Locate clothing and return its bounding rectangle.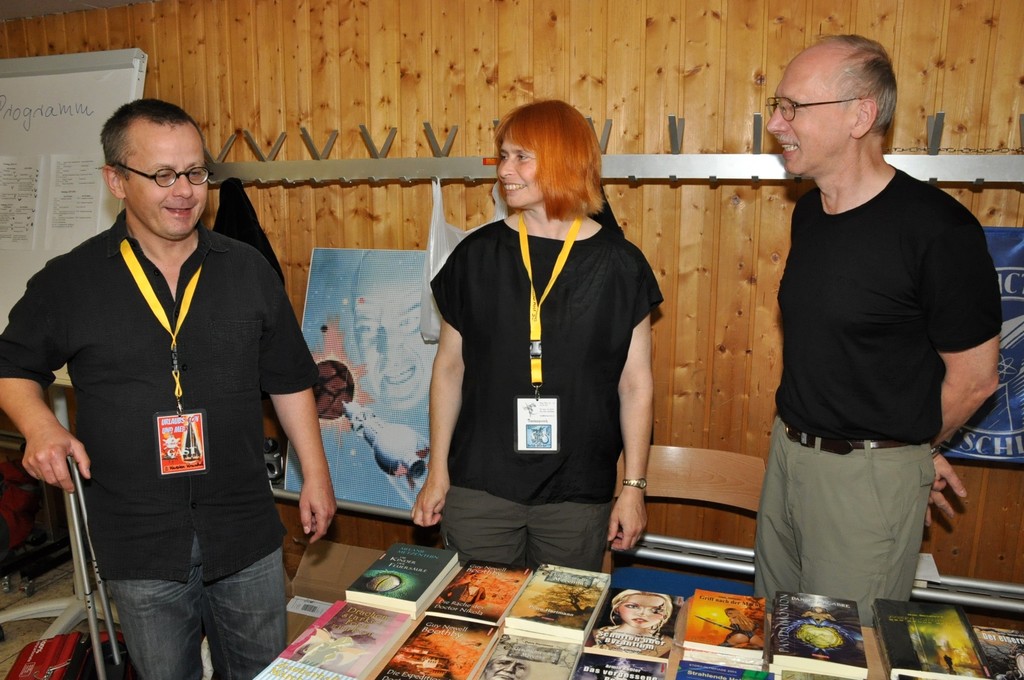
select_region(749, 165, 1003, 613).
